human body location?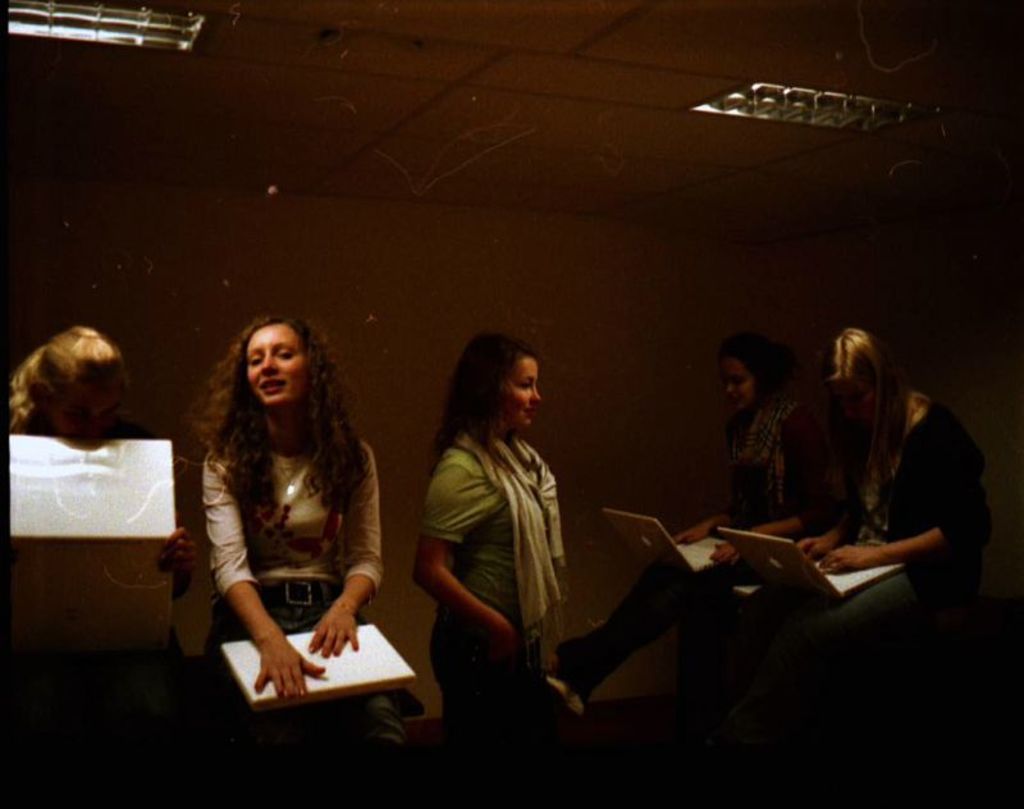
700,312,984,808
